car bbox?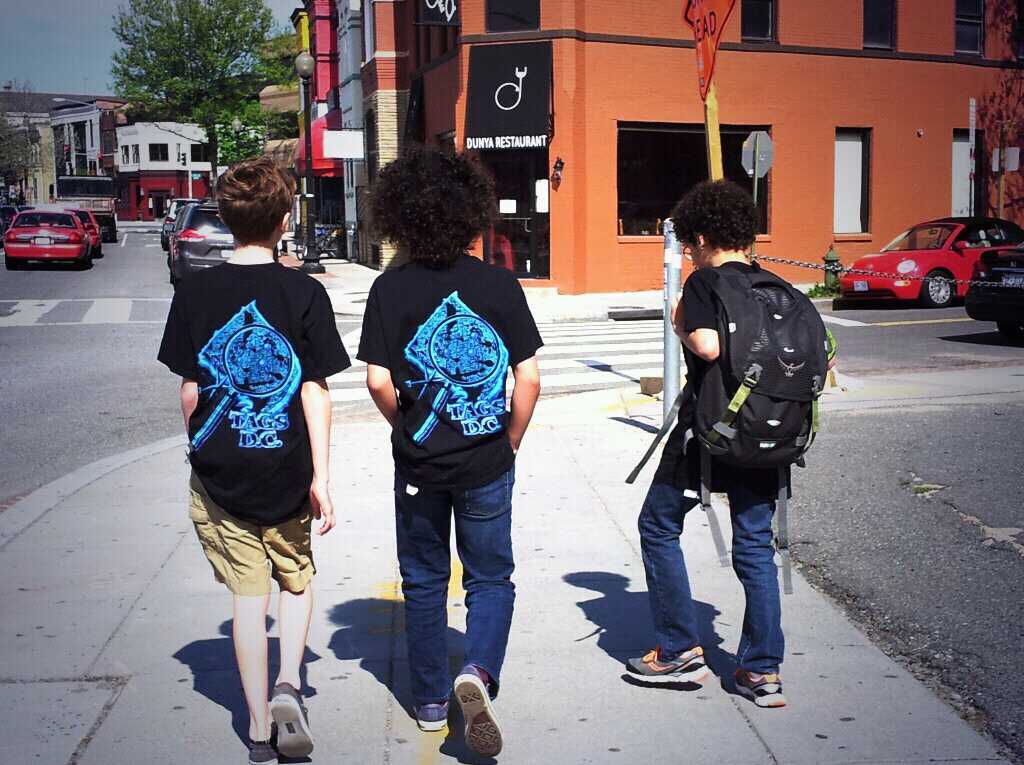
left=159, top=197, right=206, bottom=256
